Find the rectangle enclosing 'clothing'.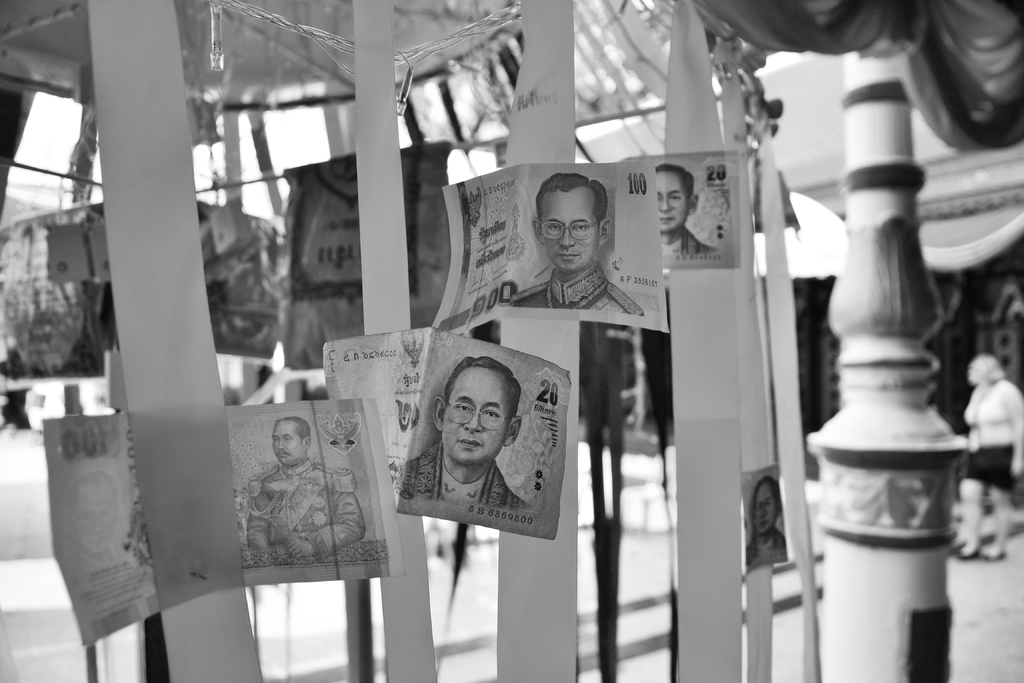
<bbox>740, 532, 789, 563</bbox>.
